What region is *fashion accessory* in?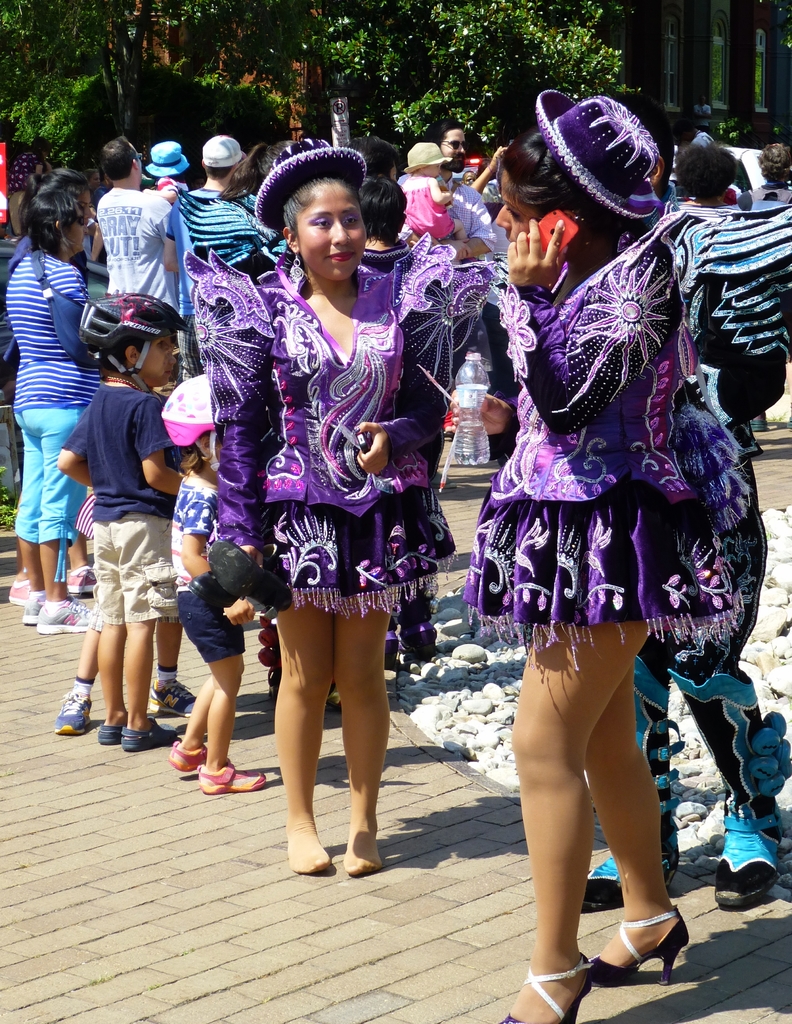
rect(580, 650, 685, 909).
